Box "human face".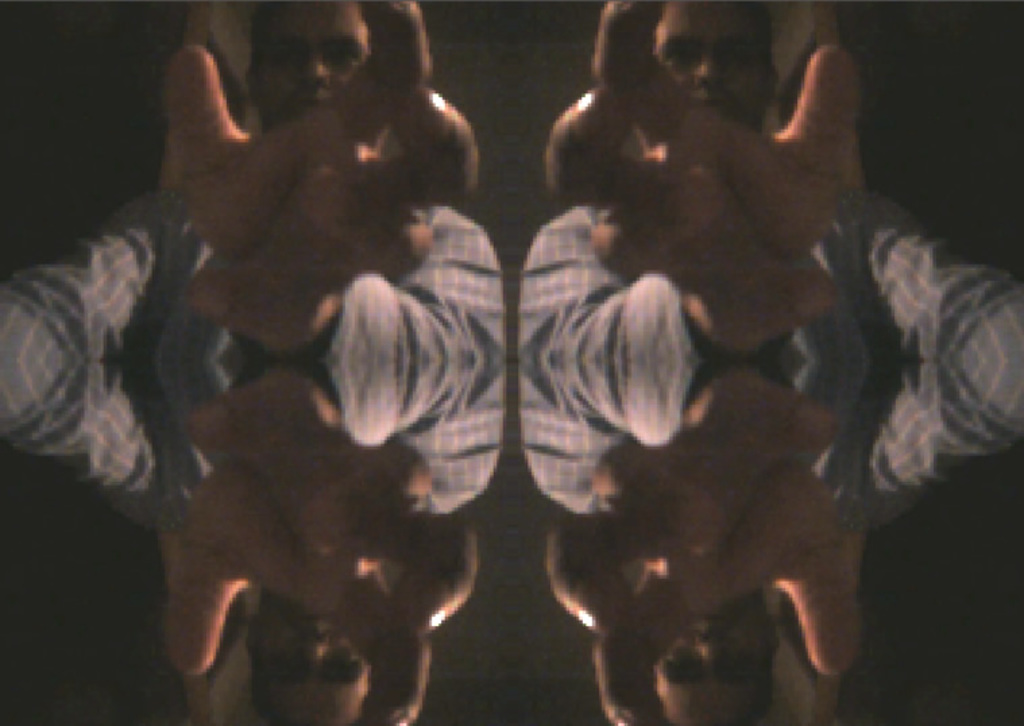
bbox(256, 587, 370, 725).
